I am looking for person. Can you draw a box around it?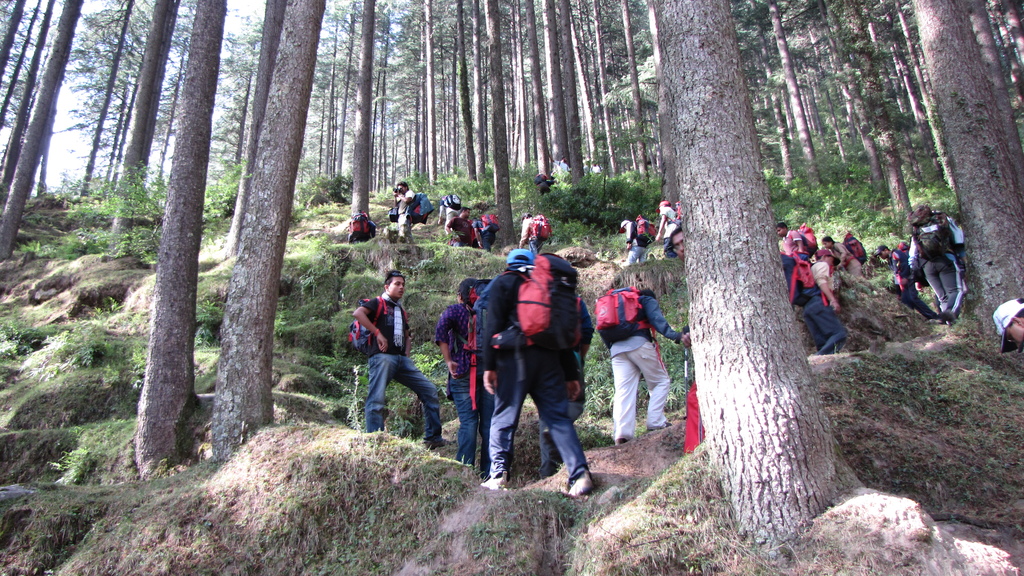
Sure, the bounding box is <bbox>535, 167, 548, 197</bbox>.
